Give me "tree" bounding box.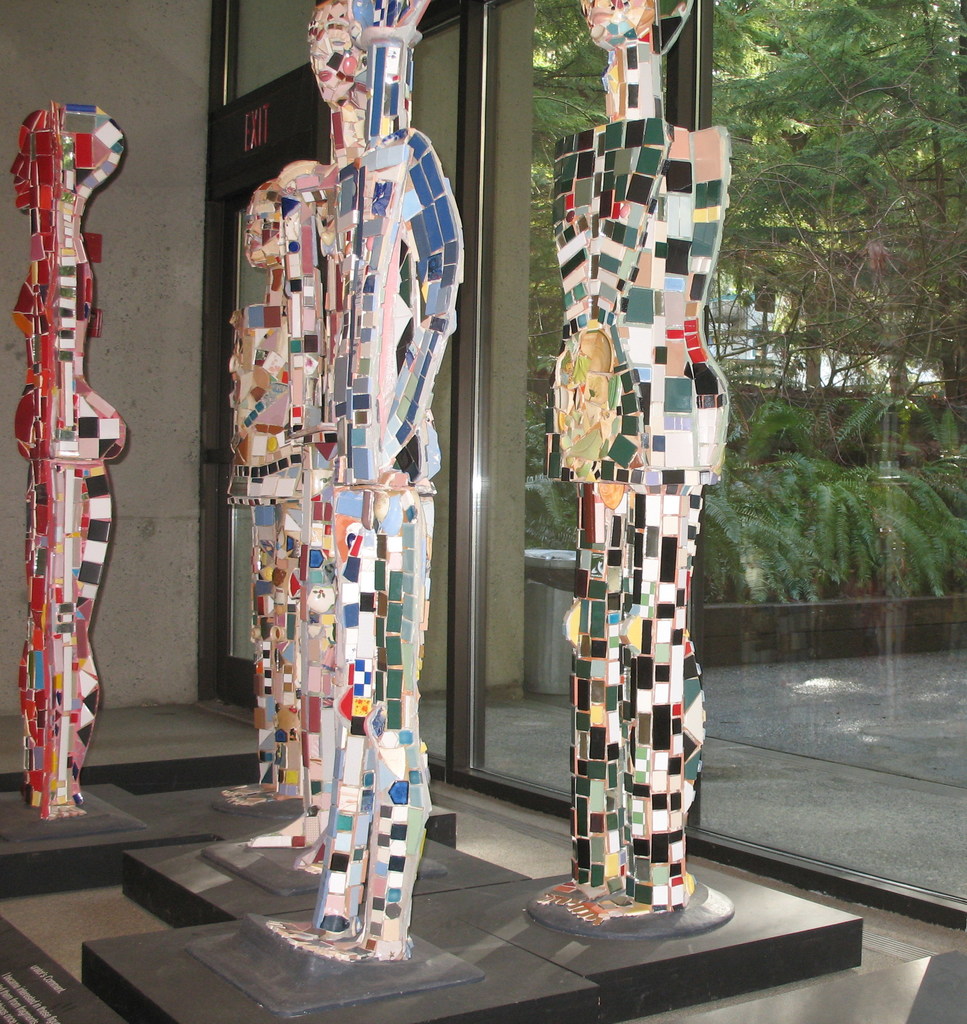
(525, 0, 966, 579).
